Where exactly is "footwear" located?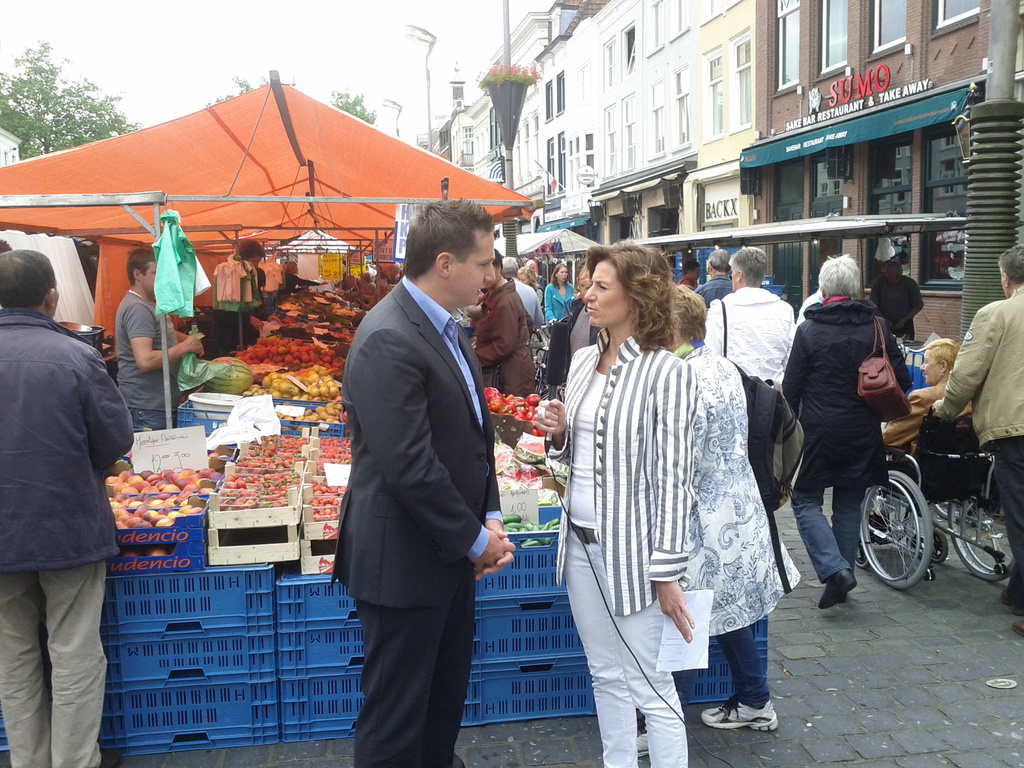
Its bounding box is Rect(641, 733, 650, 754).
